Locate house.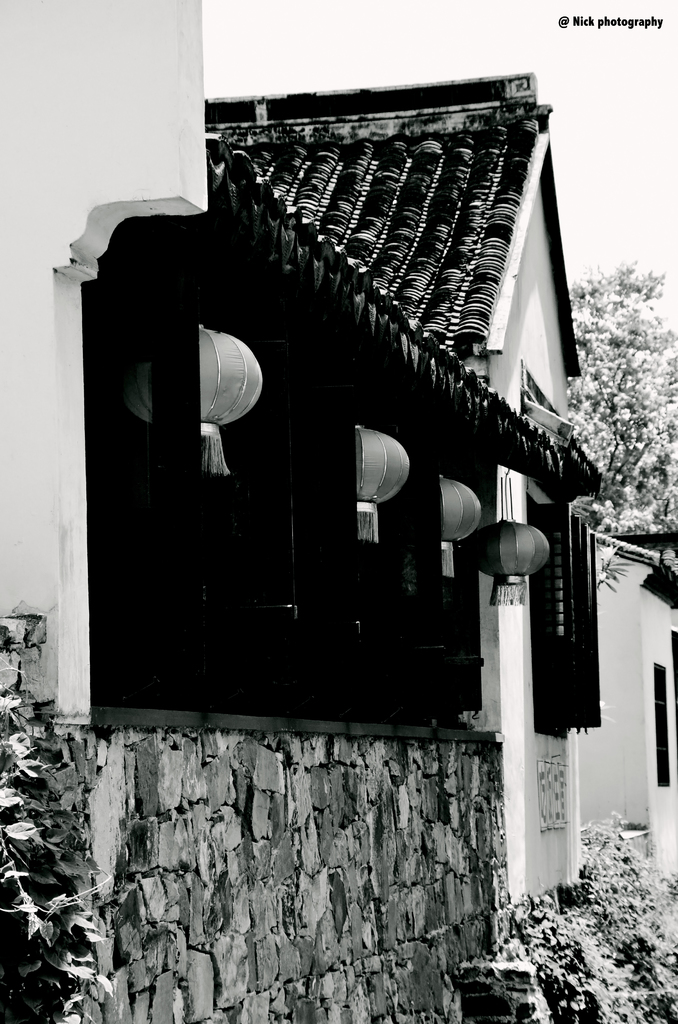
Bounding box: [left=0, top=72, right=601, bottom=1023].
